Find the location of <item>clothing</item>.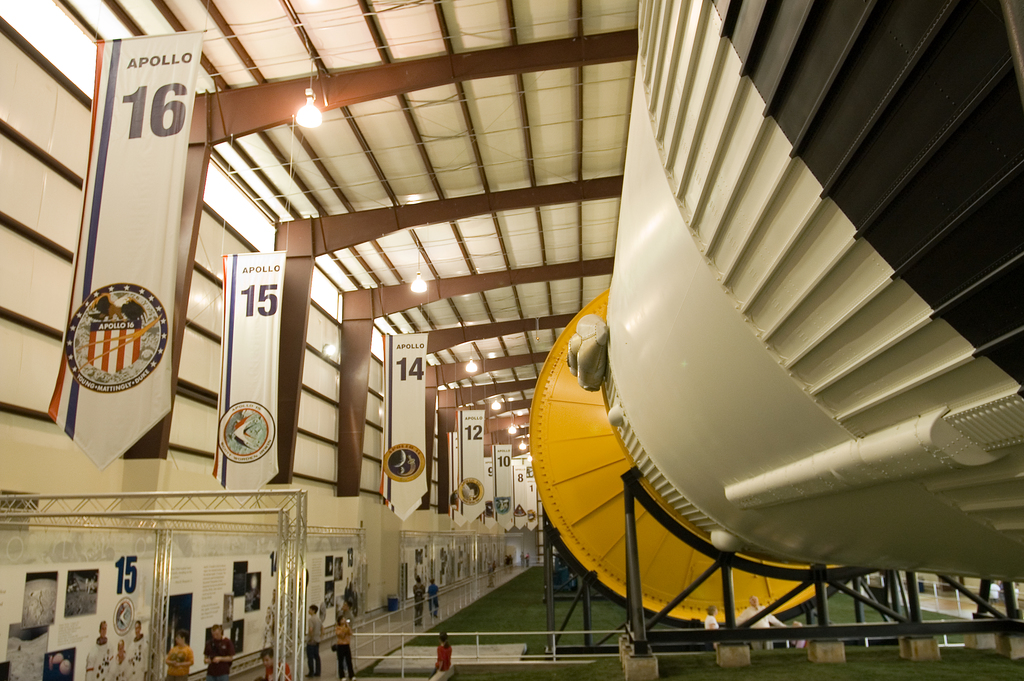
Location: <bbox>739, 603, 783, 639</bbox>.
